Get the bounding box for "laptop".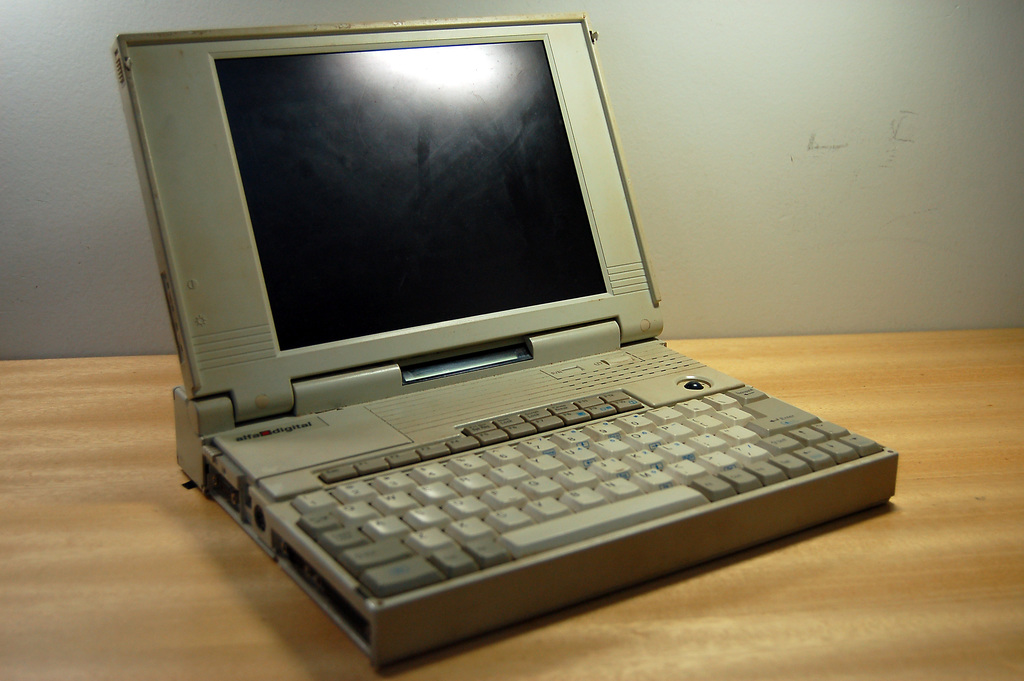
box(113, 13, 900, 668).
